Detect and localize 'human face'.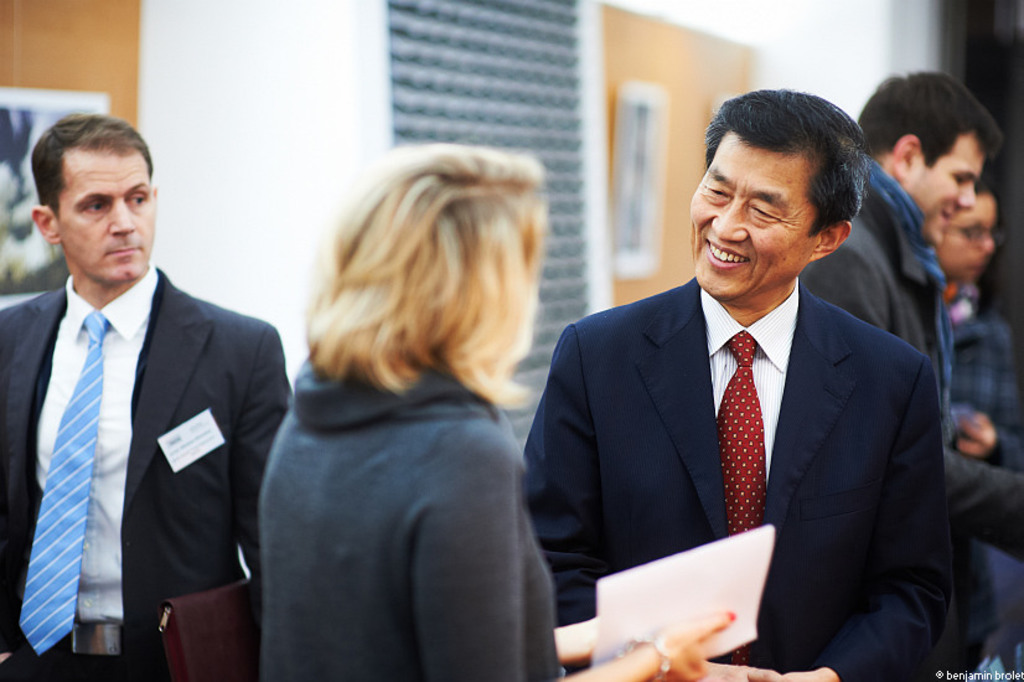
Localized at crop(906, 130, 984, 241).
